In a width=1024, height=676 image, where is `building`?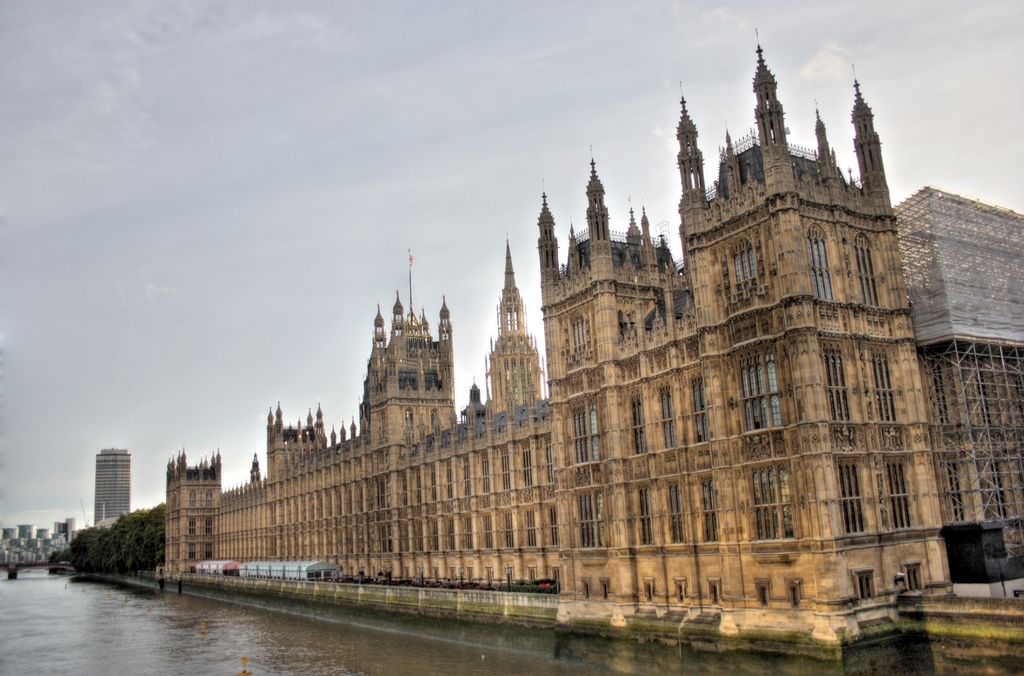
[155,26,1023,647].
